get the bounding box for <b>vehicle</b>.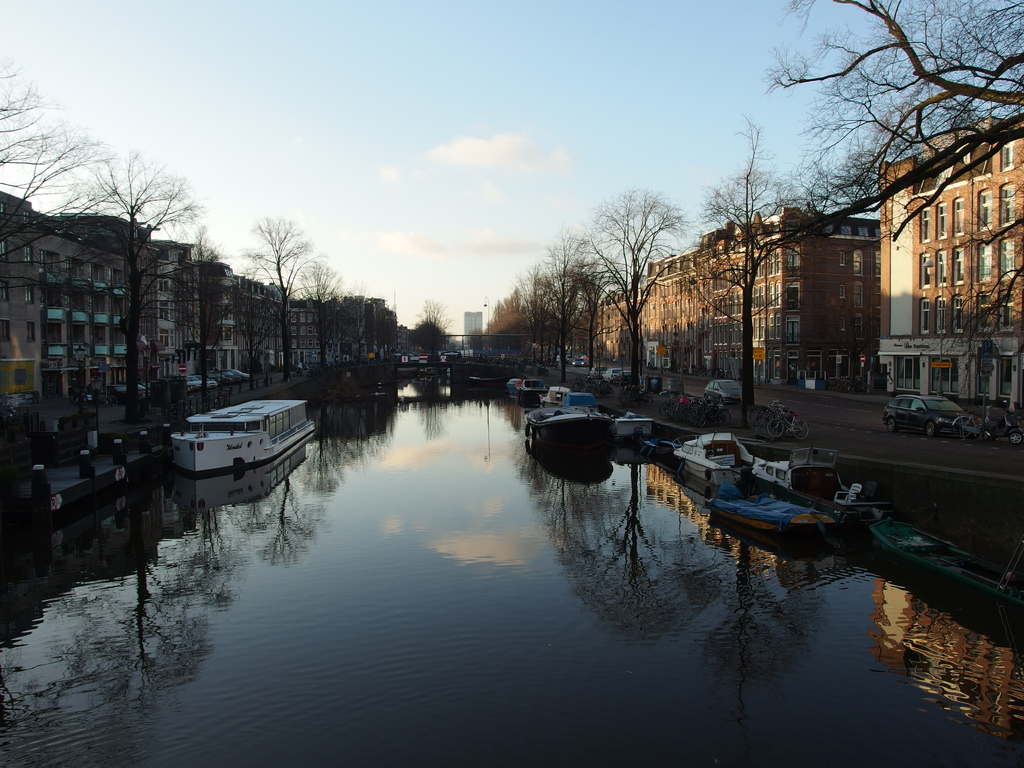
[left=524, top=404, right=612, bottom=448].
